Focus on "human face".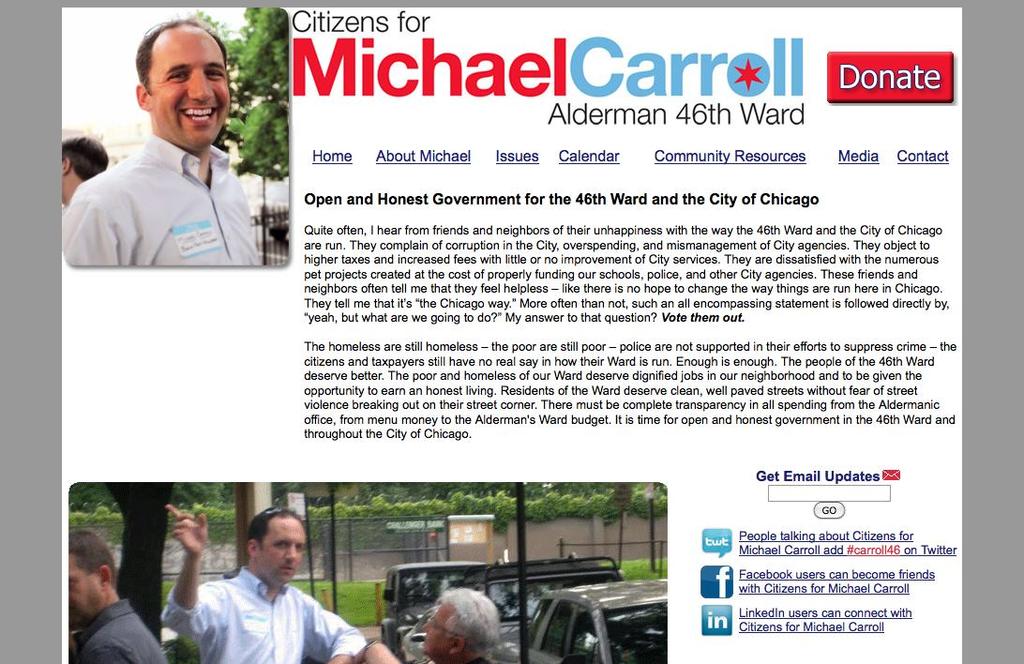
Focused at (423,604,450,651).
